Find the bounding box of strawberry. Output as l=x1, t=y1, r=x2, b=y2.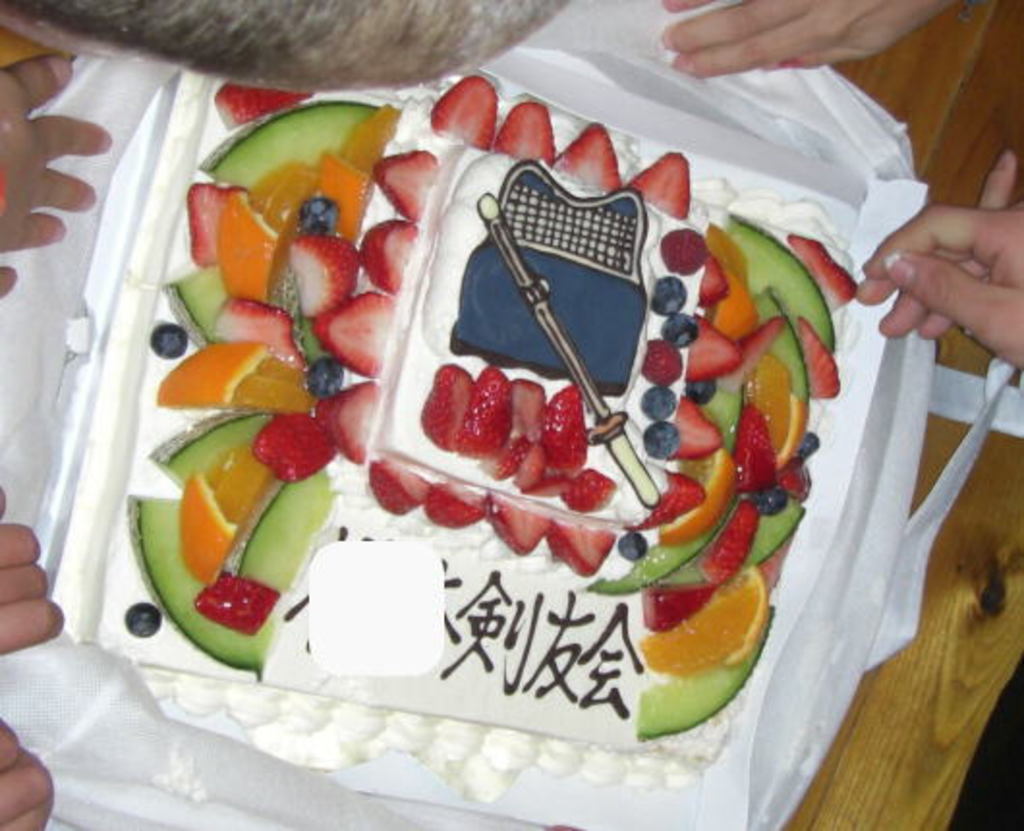
l=730, t=315, r=782, b=387.
